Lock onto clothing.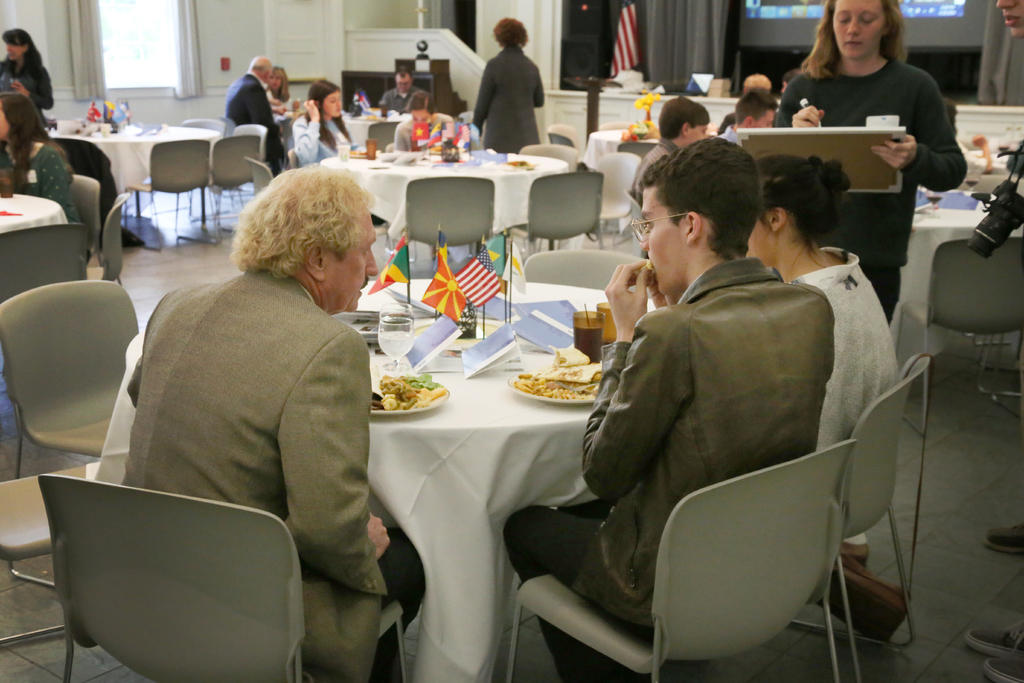
Locked: 503:253:833:682.
